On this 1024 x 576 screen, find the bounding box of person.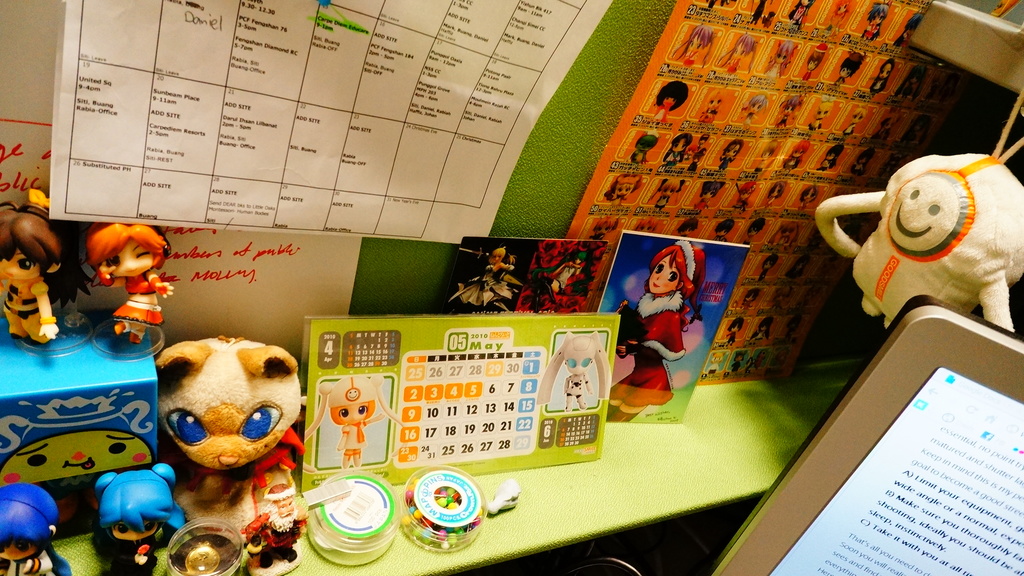
Bounding box: BBox(70, 206, 172, 352).
